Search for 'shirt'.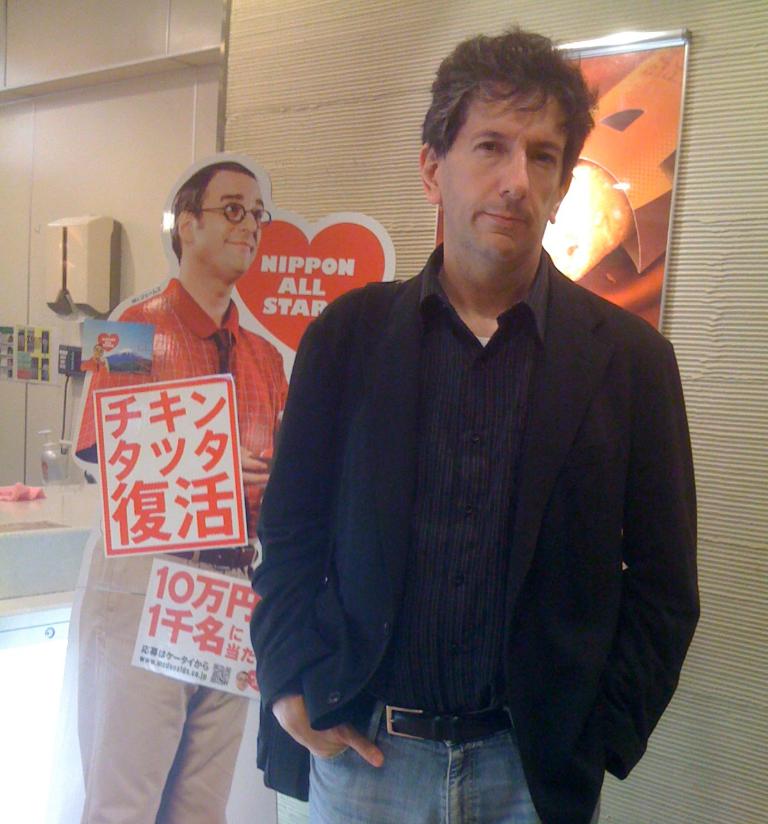
Found at [x1=75, y1=277, x2=289, y2=537].
